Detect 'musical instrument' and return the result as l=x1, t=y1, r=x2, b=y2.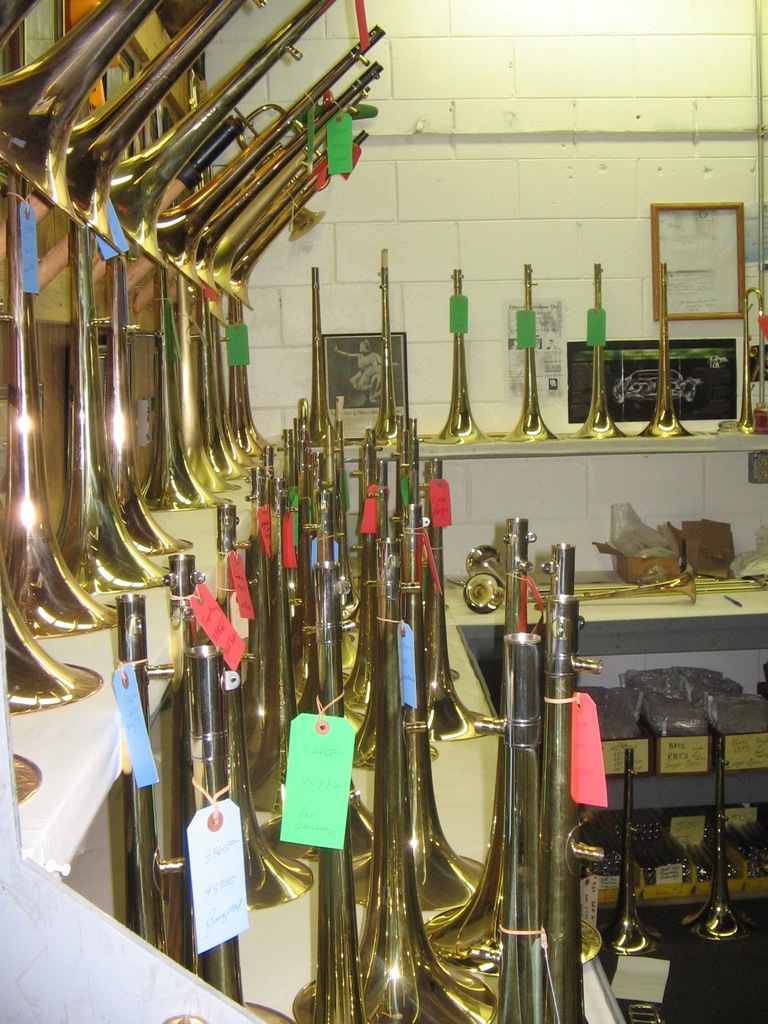
l=367, t=246, r=422, b=445.
